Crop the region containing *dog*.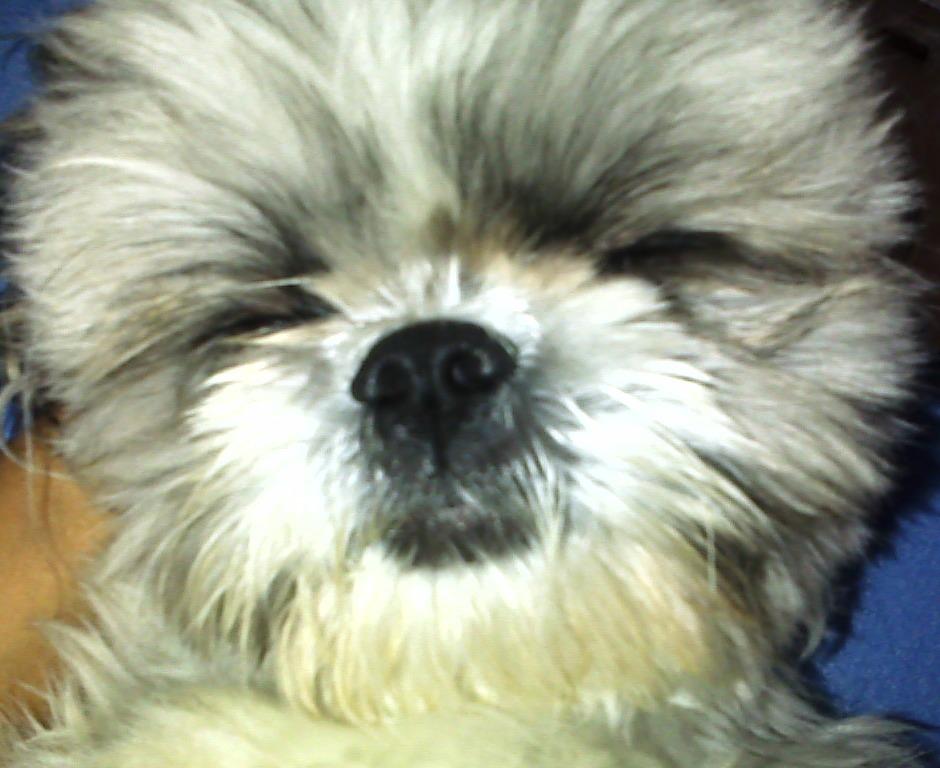
Crop region: detection(0, 0, 934, 767).
